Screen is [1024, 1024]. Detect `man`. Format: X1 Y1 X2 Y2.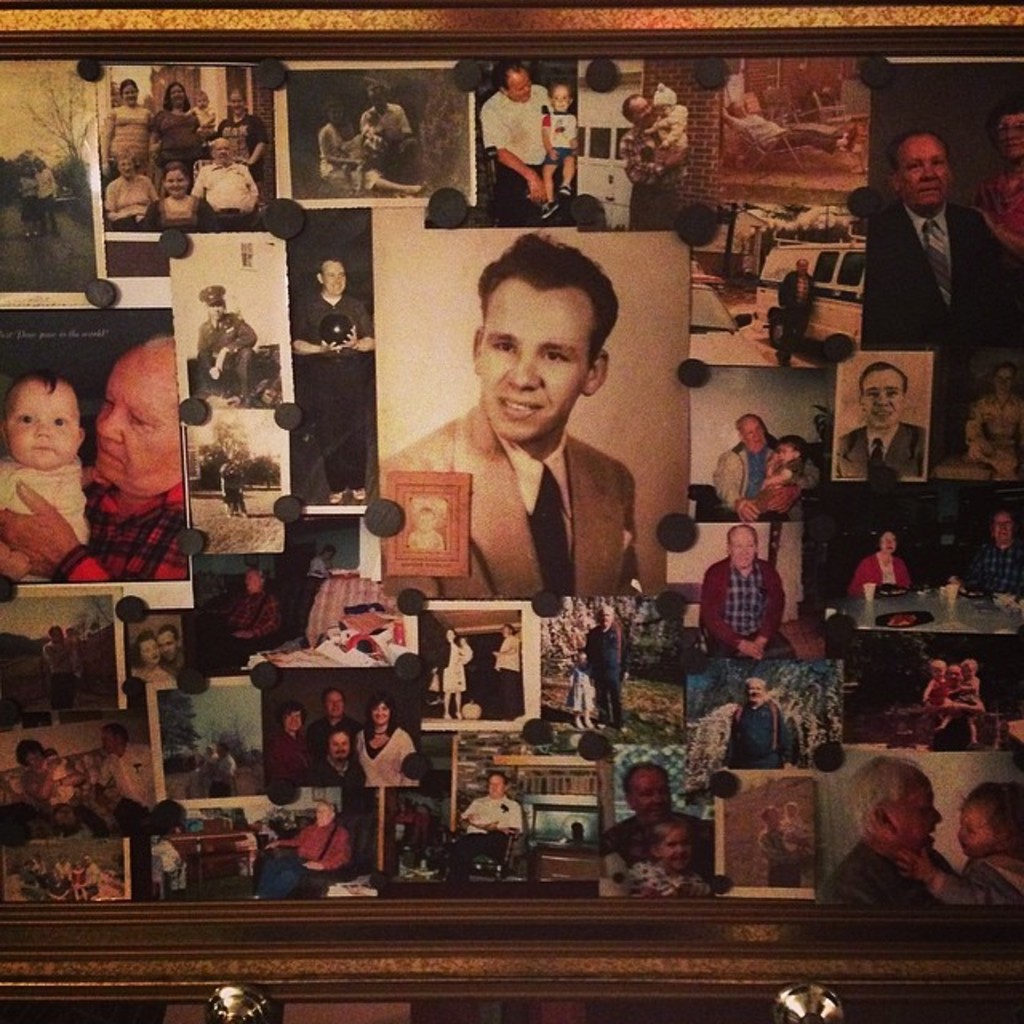
621 88 686 229.
